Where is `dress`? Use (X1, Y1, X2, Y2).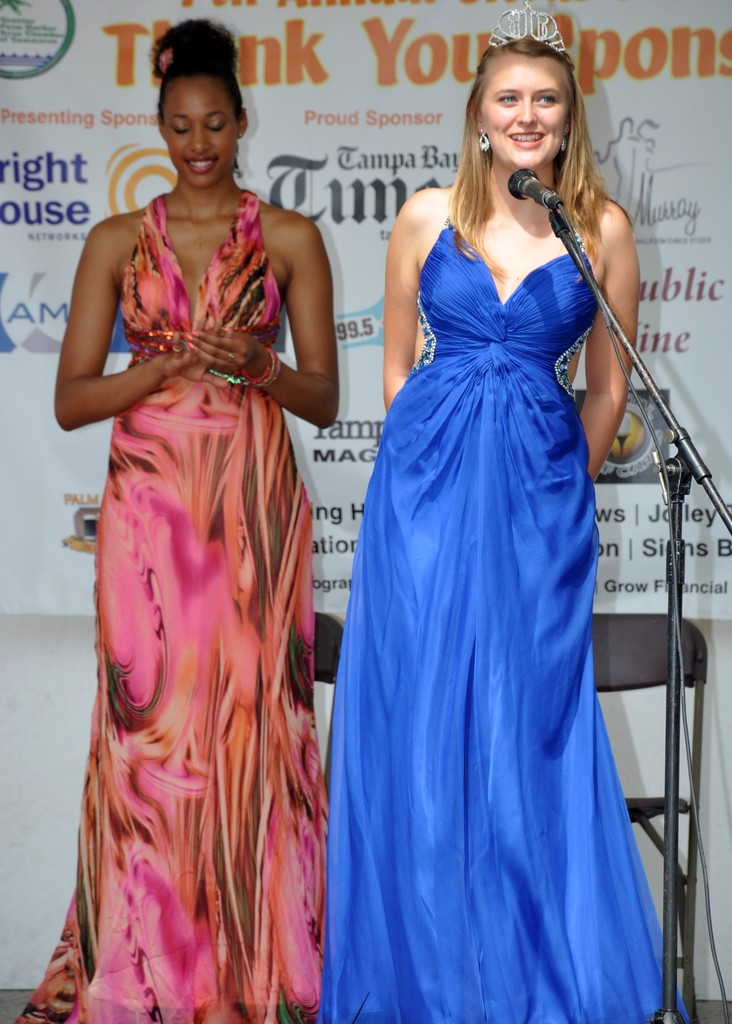
(12, 195, 329, 1023).
